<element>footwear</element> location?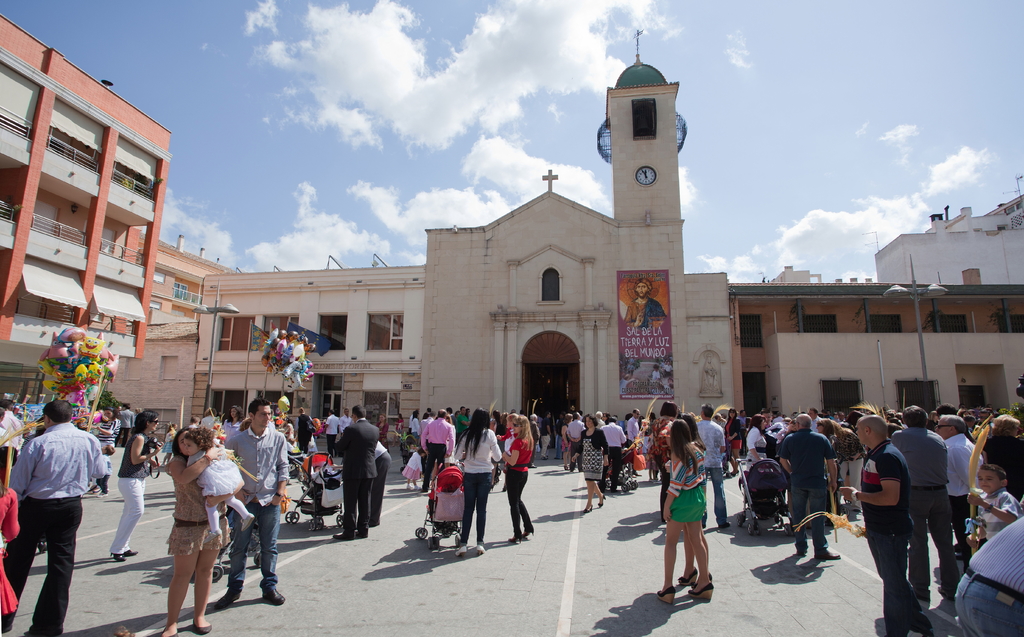
124:545:136:557
